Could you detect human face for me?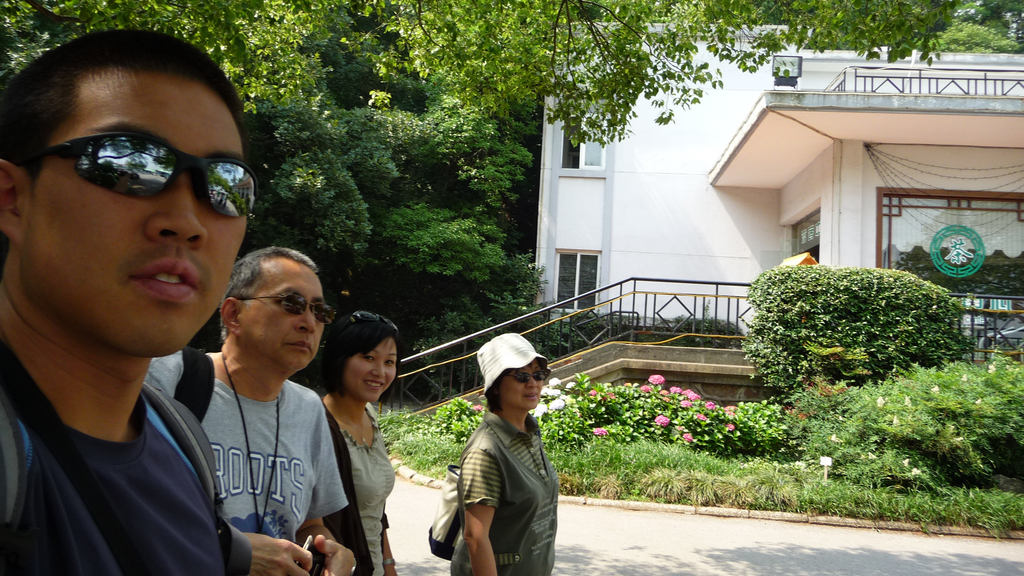
Detection result: [499, 361, 543, 411].
